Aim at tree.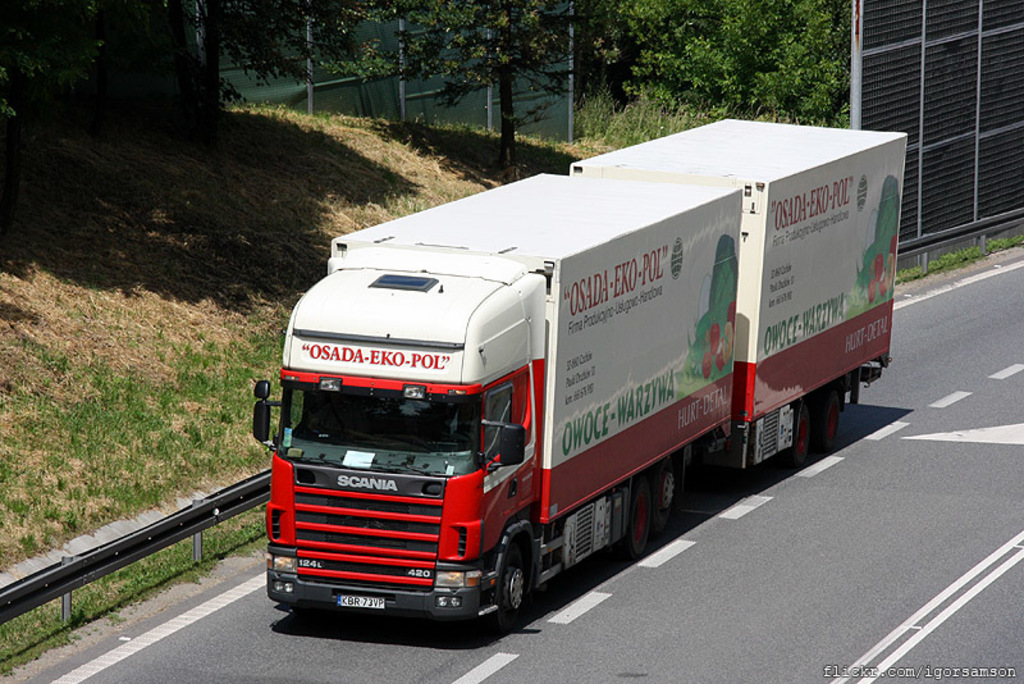
Aimed at l=599, t=0, r=850, b=127.
